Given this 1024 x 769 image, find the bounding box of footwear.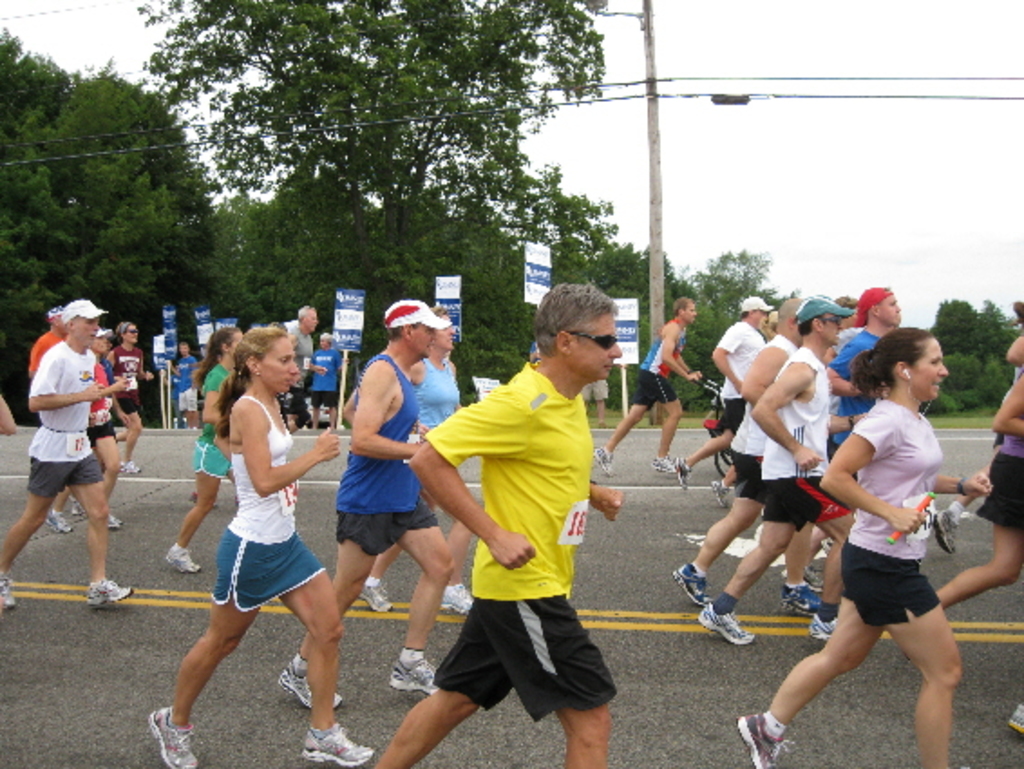
778/581/818/619.
